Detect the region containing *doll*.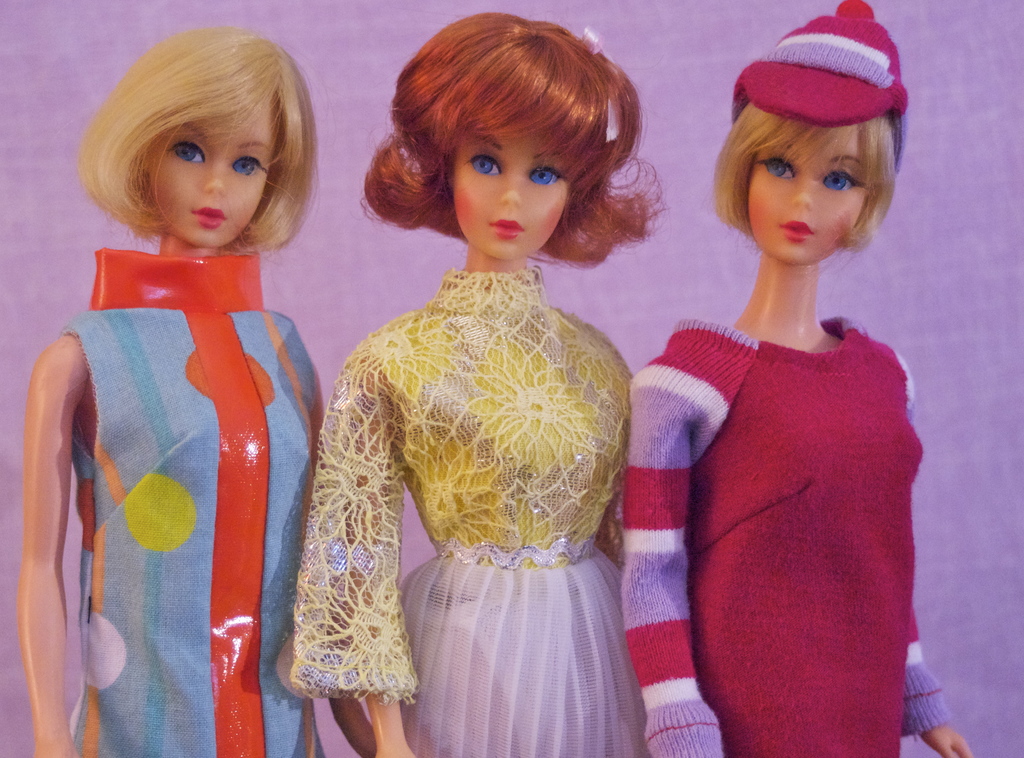
{"left": 29, "top": 31, "right": 376, "bottom": 757}.
